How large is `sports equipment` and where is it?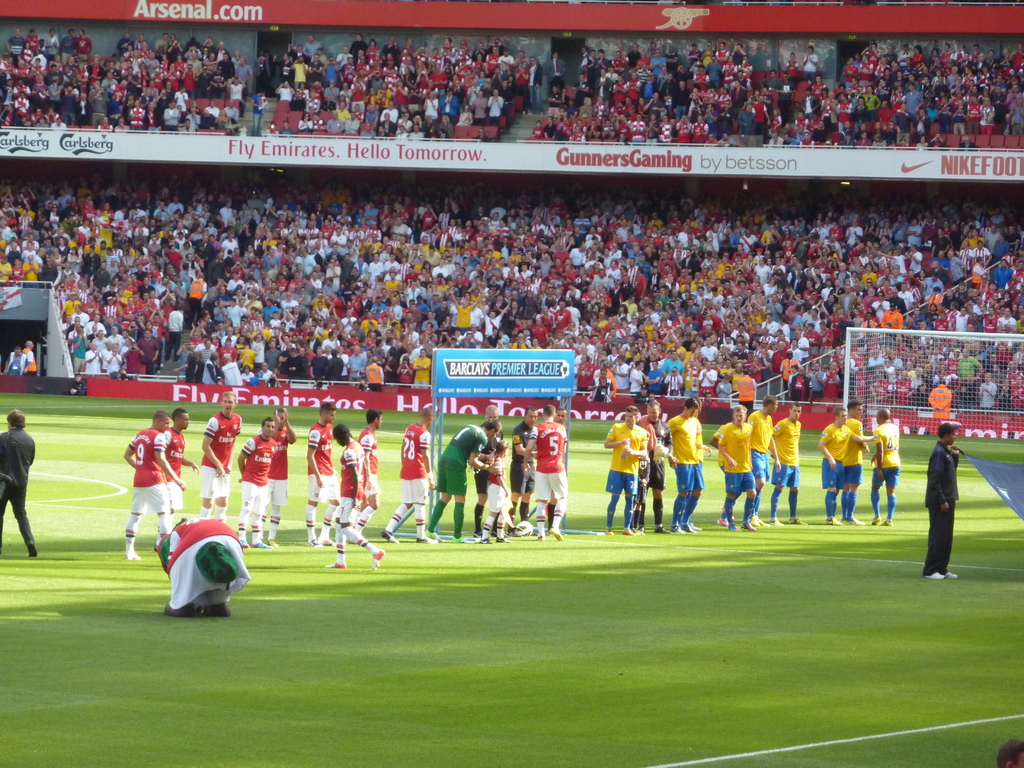
Bounding box: 473/536/489/544.
